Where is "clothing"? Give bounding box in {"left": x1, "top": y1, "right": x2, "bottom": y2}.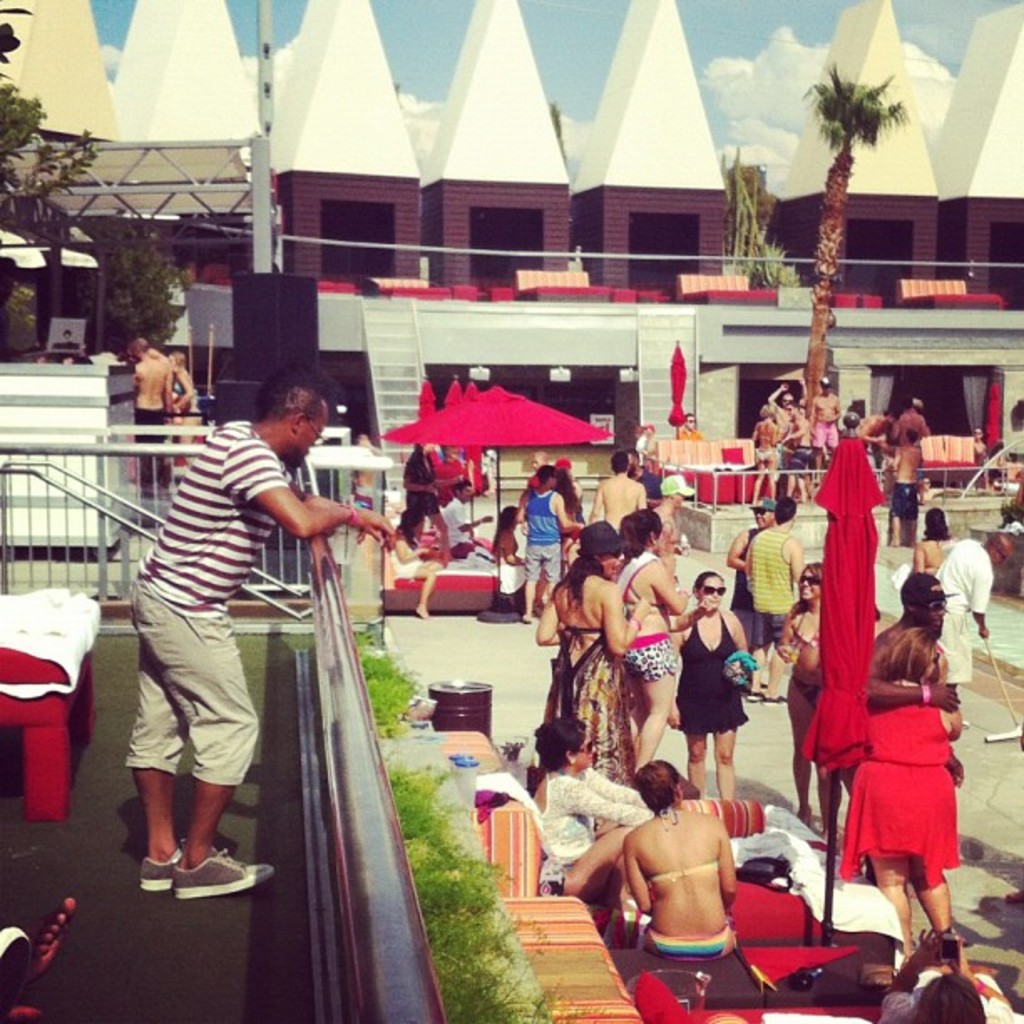
{"left": 753, "top": 452, "right": 773, "bottom": 463}.
